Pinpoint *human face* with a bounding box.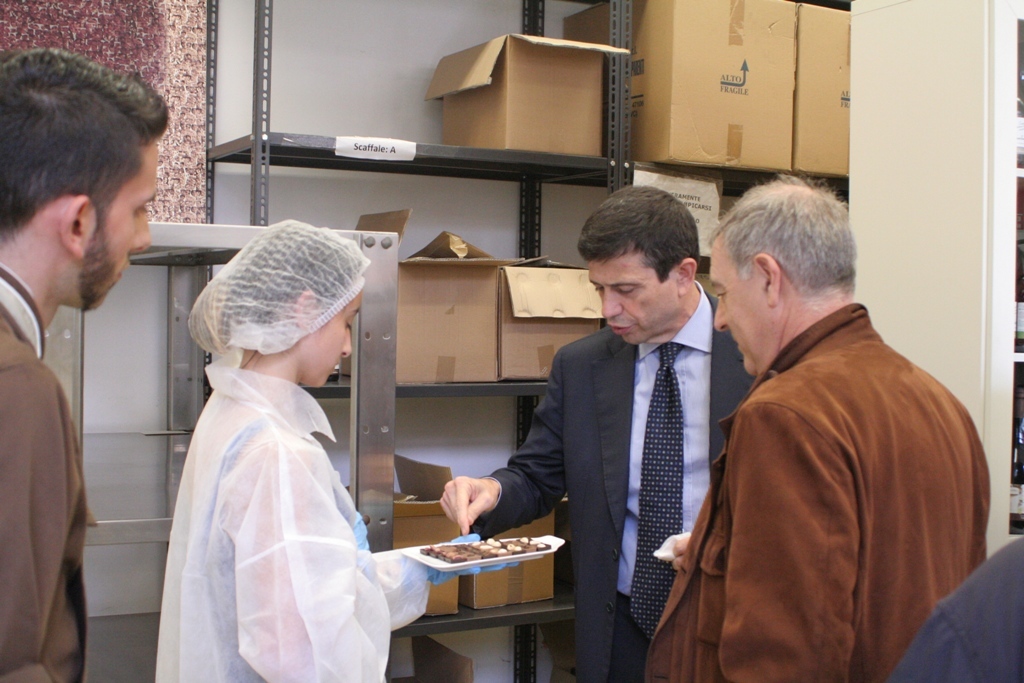
box(713, 248, 766, 377).
